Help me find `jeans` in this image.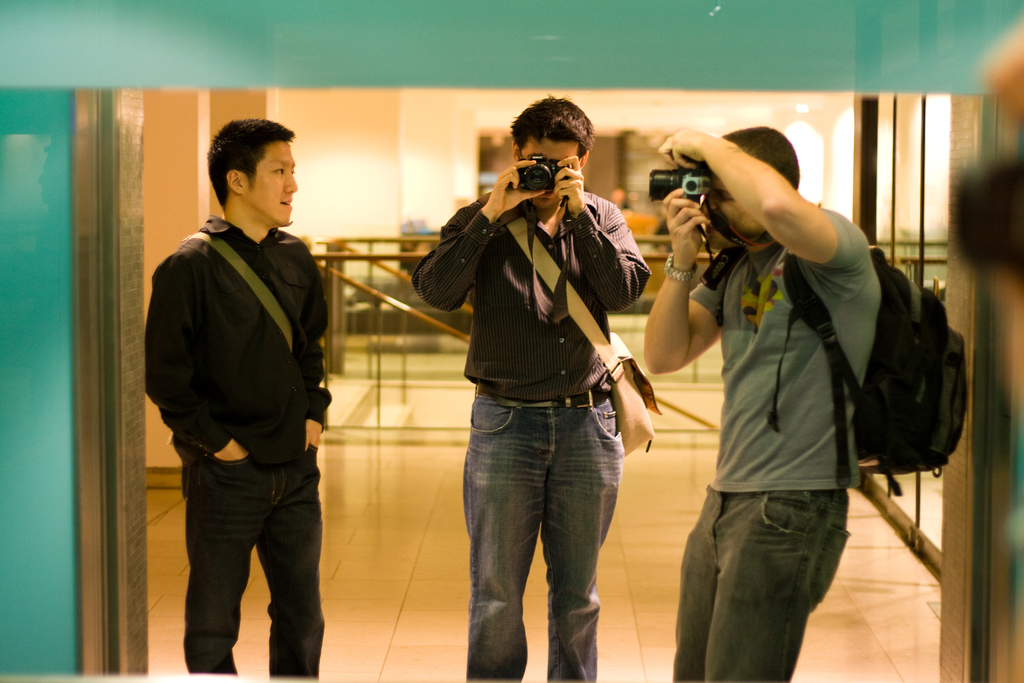
Found it: (179, 447, 323, 674).
